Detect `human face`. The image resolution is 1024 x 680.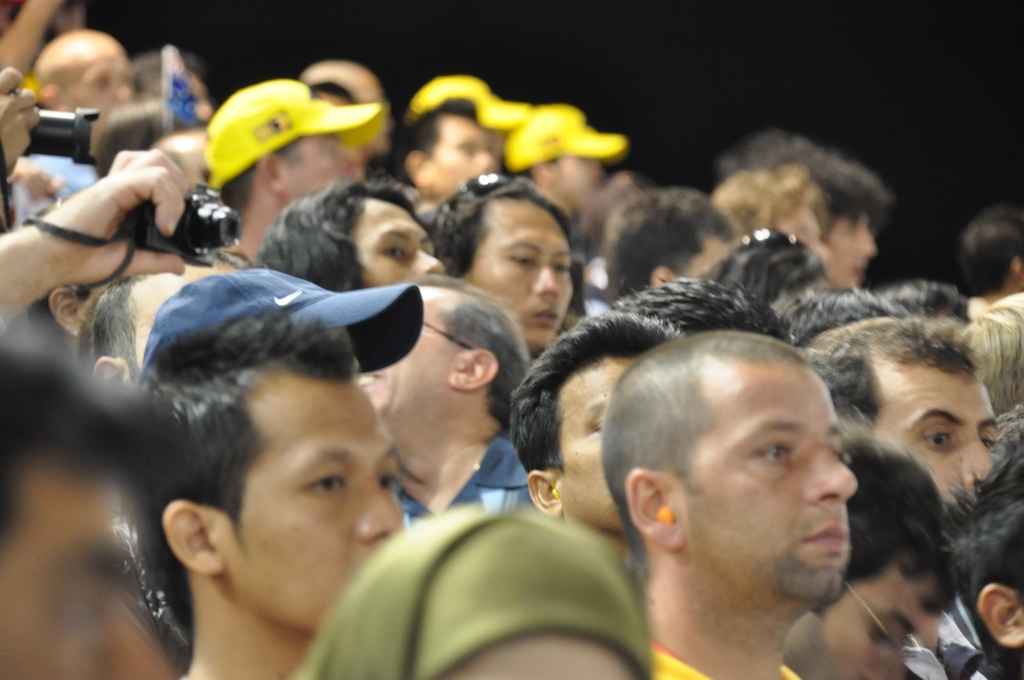
bbox(874, 361, 993, 501).
